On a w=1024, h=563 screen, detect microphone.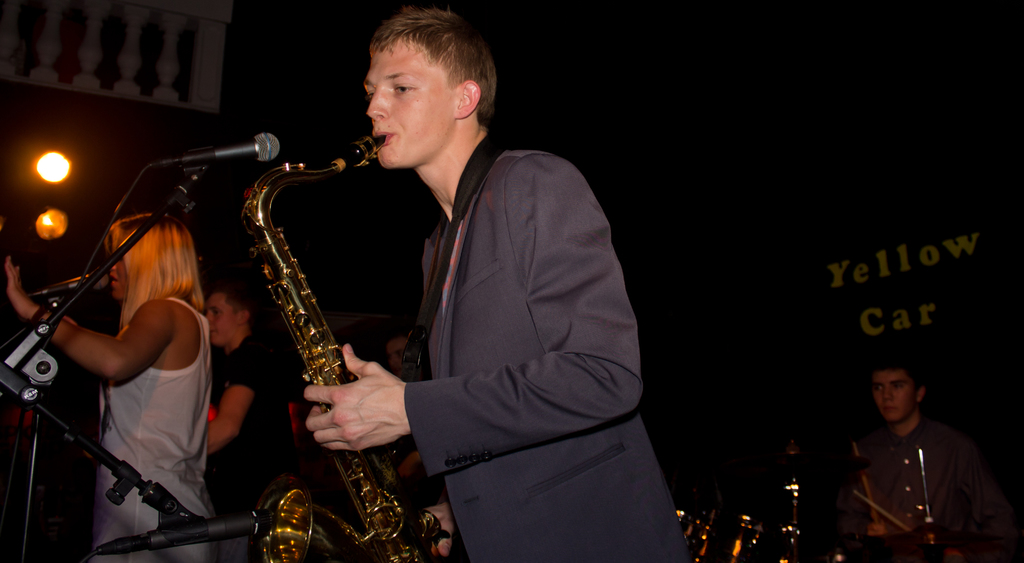
pyautogui.locateOnScreen(167, 125, 279, 167).
